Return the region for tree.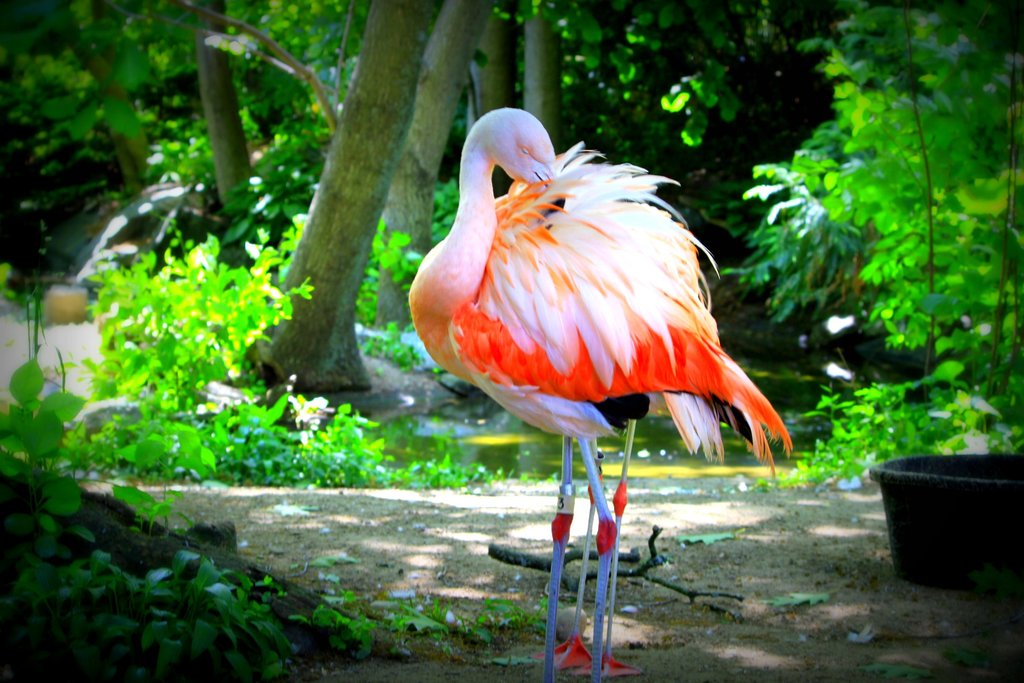
select_region(525, 1, 563, 147).
